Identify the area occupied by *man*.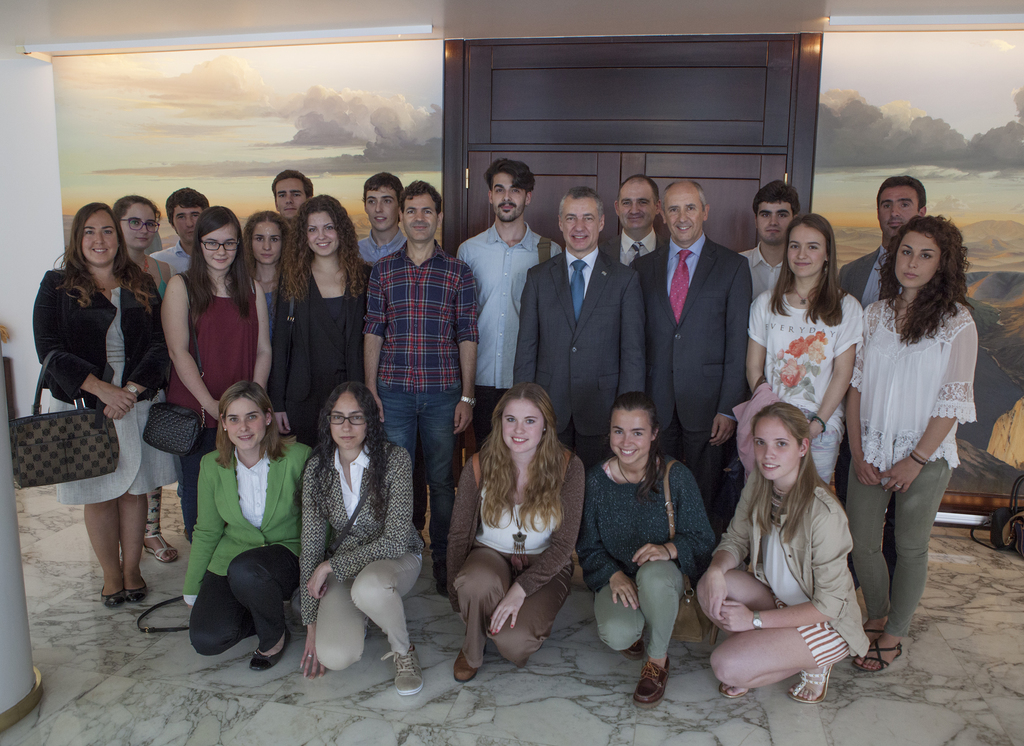
Area: rect(150, 188, 215, 282).
